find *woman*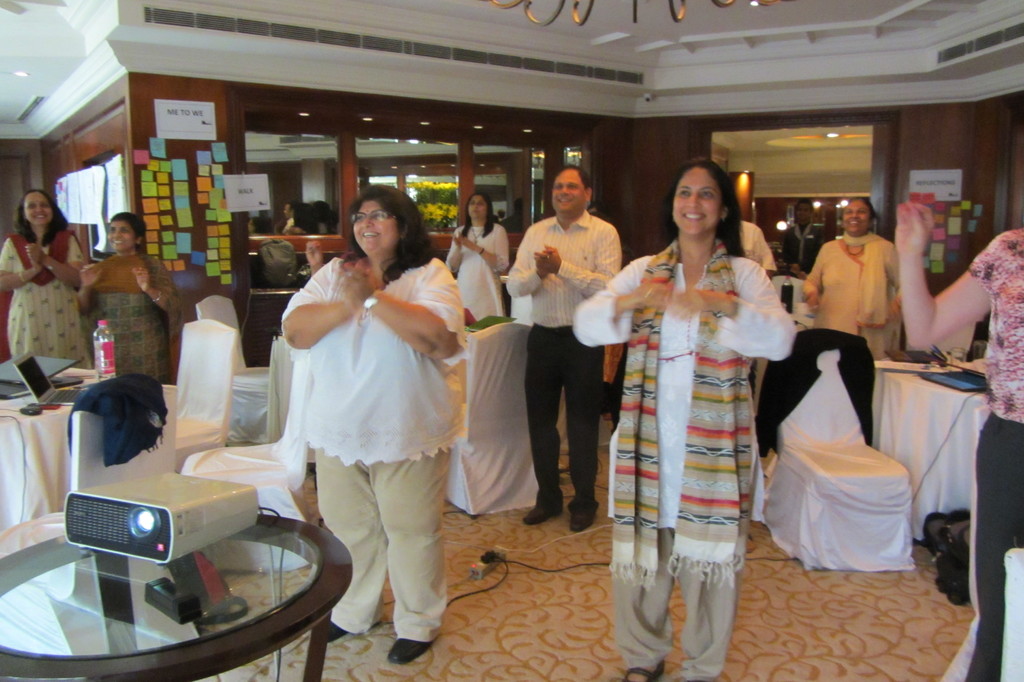
bbox(572, 158, 797, 681)
